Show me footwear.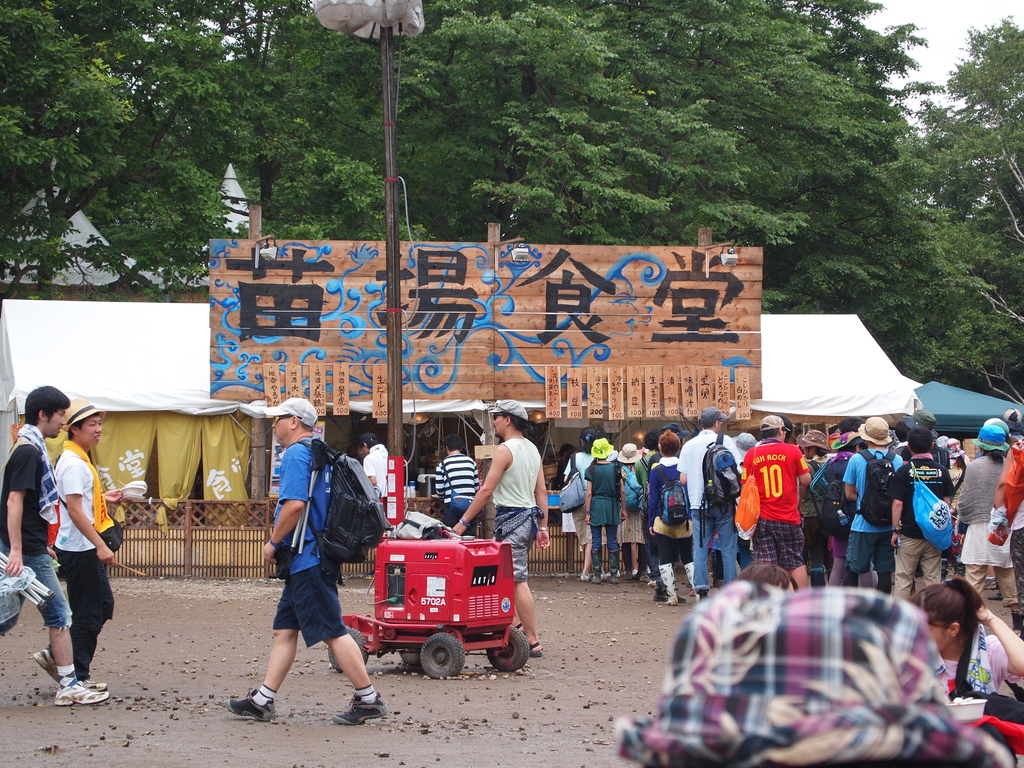
footwear is here: locate(512, 620, 524, 634).
